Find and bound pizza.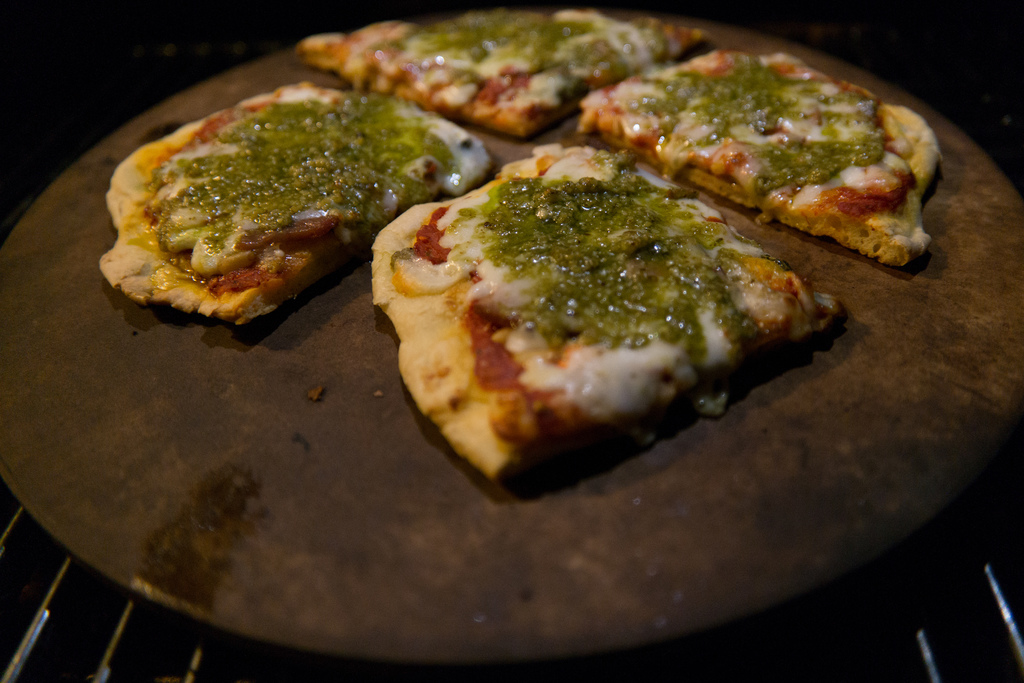
Bound: [x1=358, y1=130, x2=803, y2=502].
